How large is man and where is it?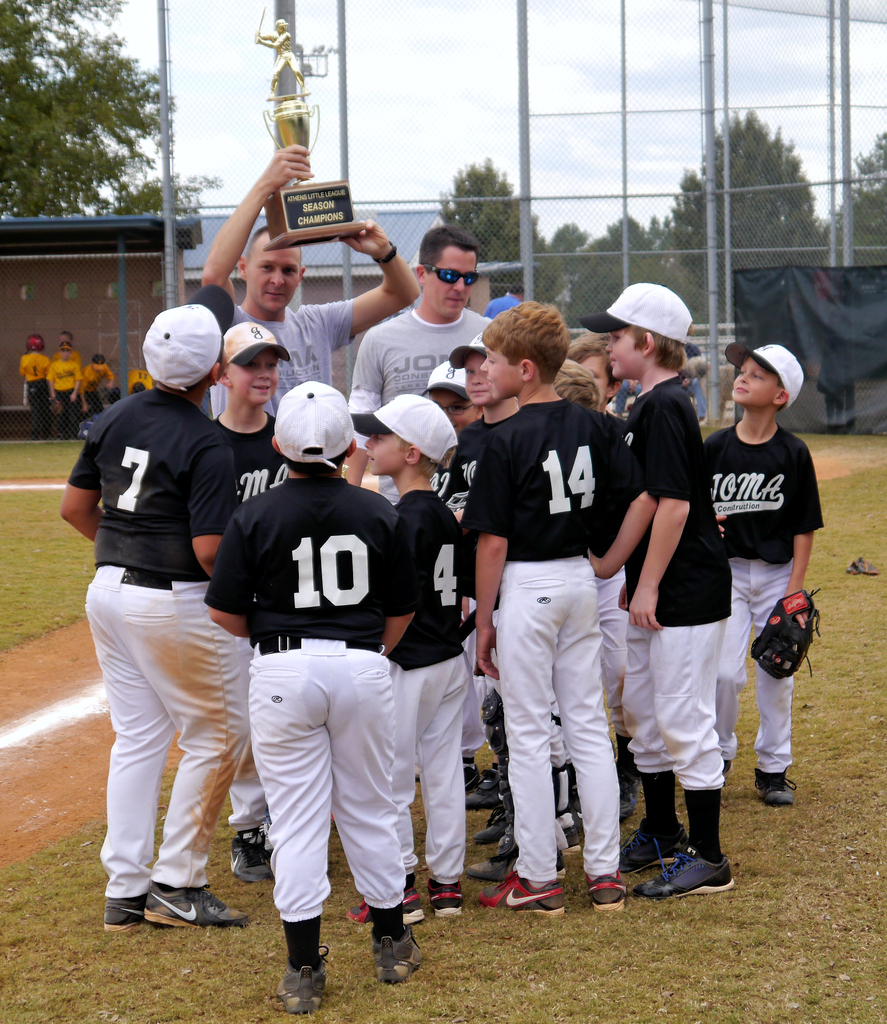
Bounding box: (x1=201, y1=142, x2=418, y2=885).
